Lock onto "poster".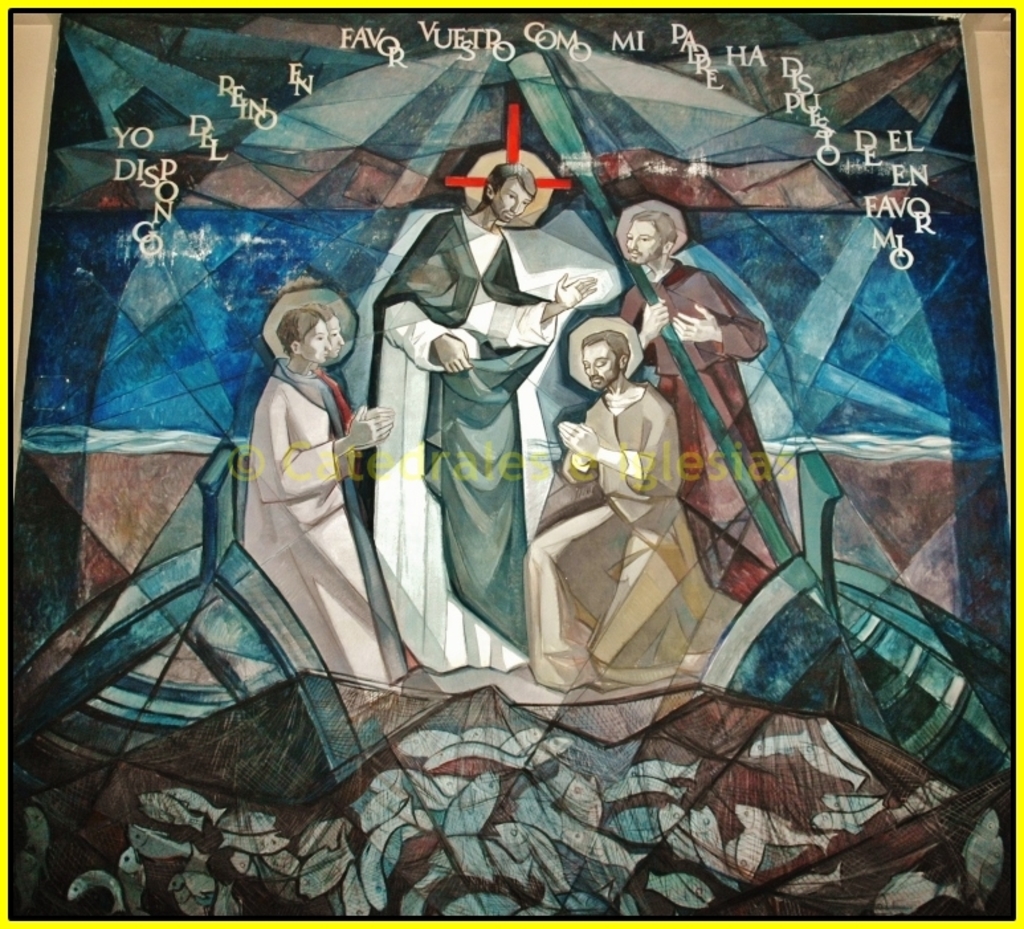
Locked: <bbox>15, 3, 1013, 928</bbox>.
